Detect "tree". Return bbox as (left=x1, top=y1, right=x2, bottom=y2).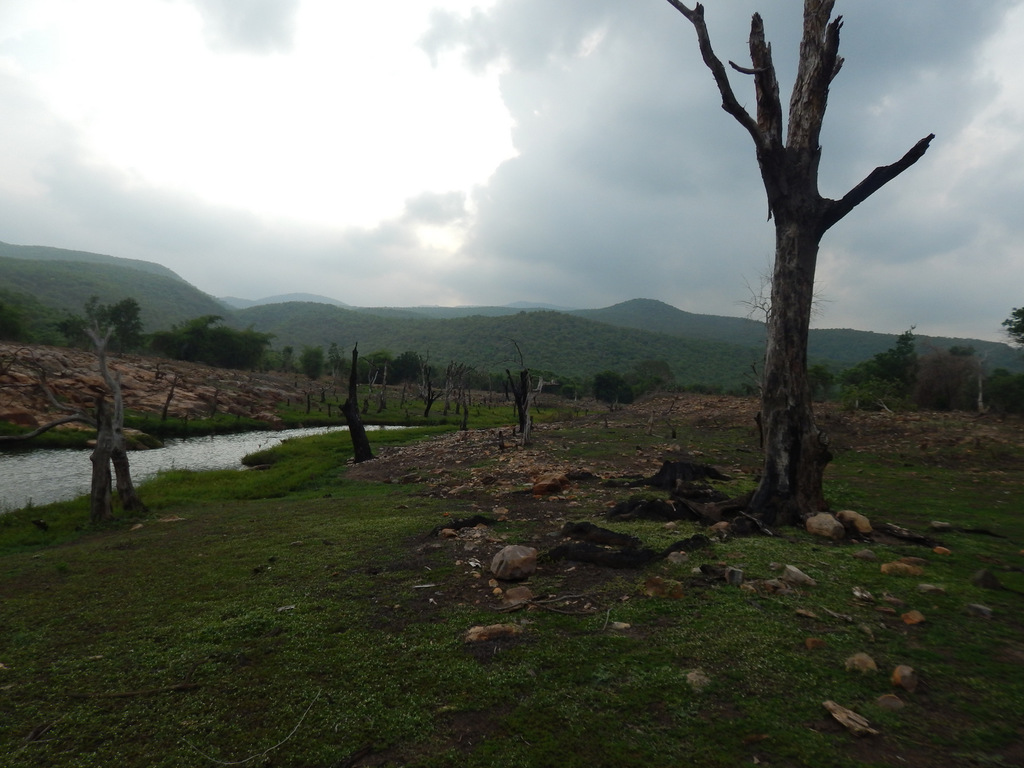
(left=1, top=298, right=141, bottom=520).
